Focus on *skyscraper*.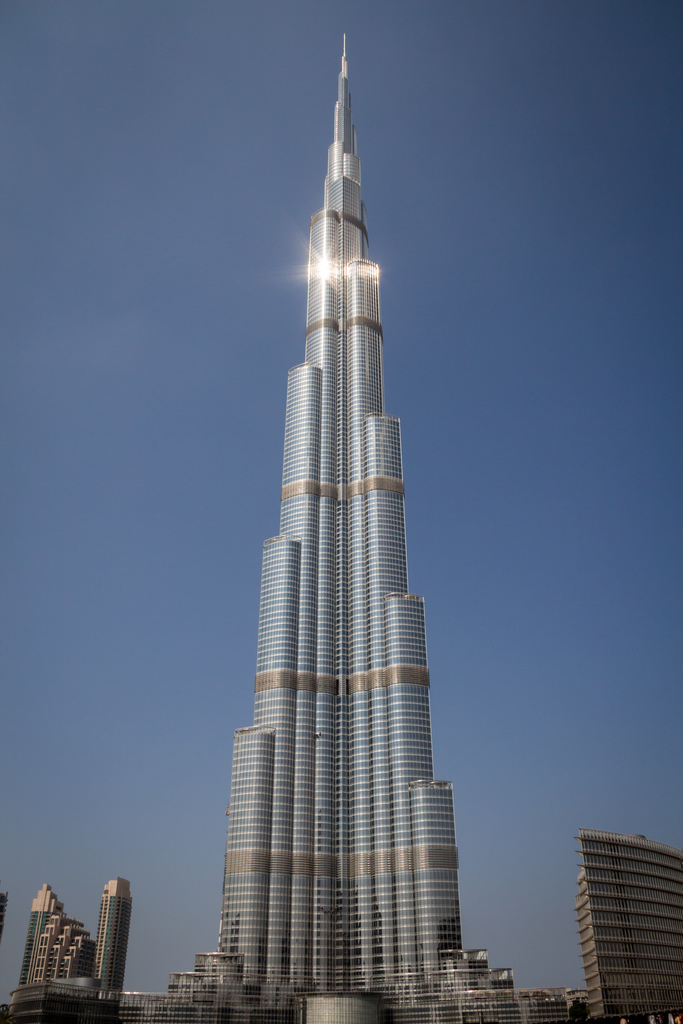
Focused at 14,875,121,1023.
